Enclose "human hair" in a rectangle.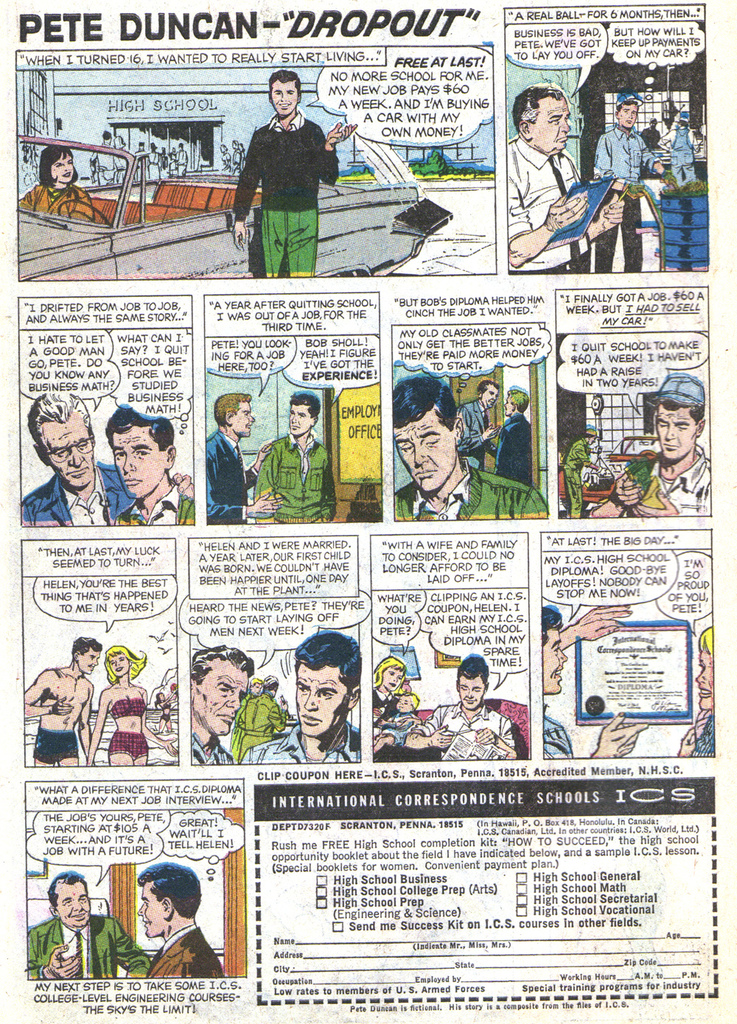
l=393, t=375, r=458, b=431.
